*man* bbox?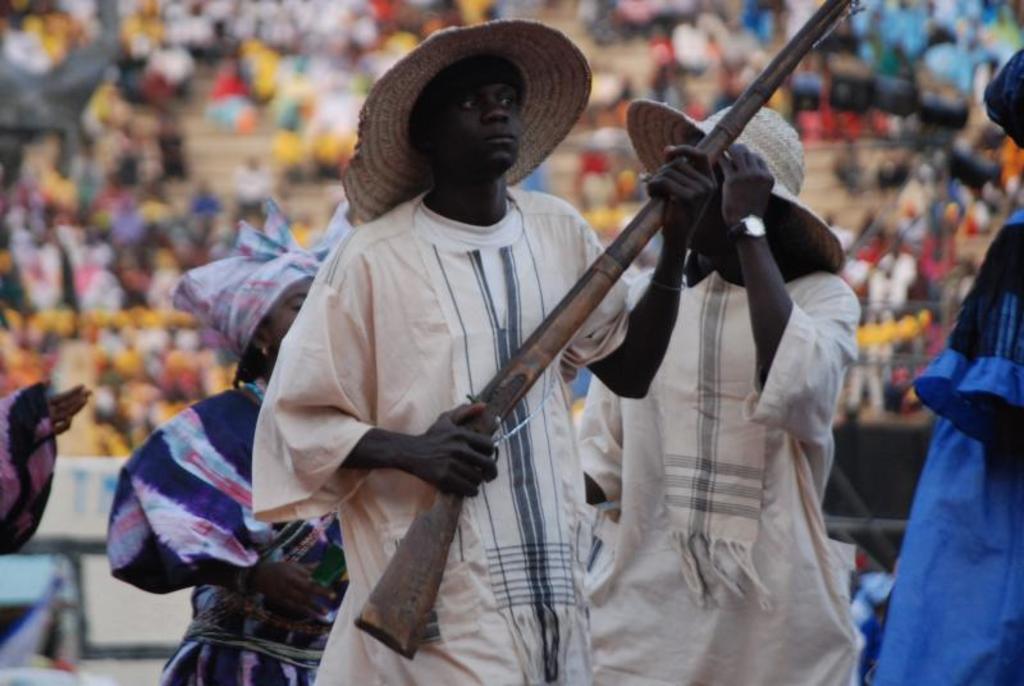
251 22 717 685
